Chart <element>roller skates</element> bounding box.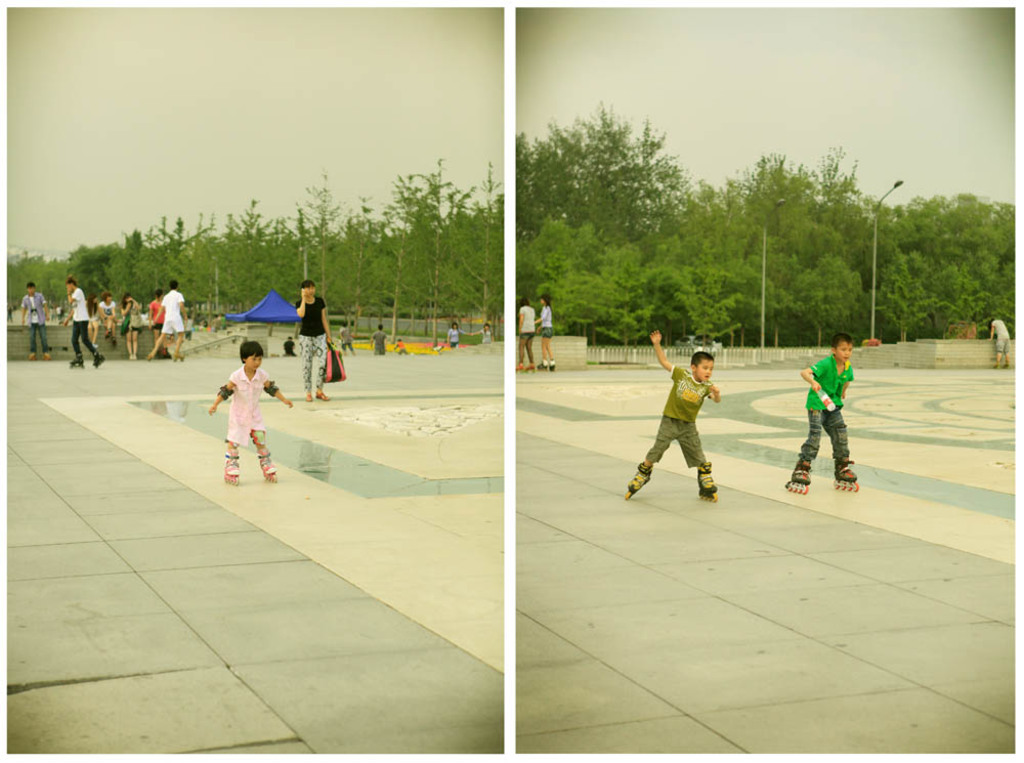
Charted: {"left": 990, "top": 359, "right": 1000, "bottom": 370}.
